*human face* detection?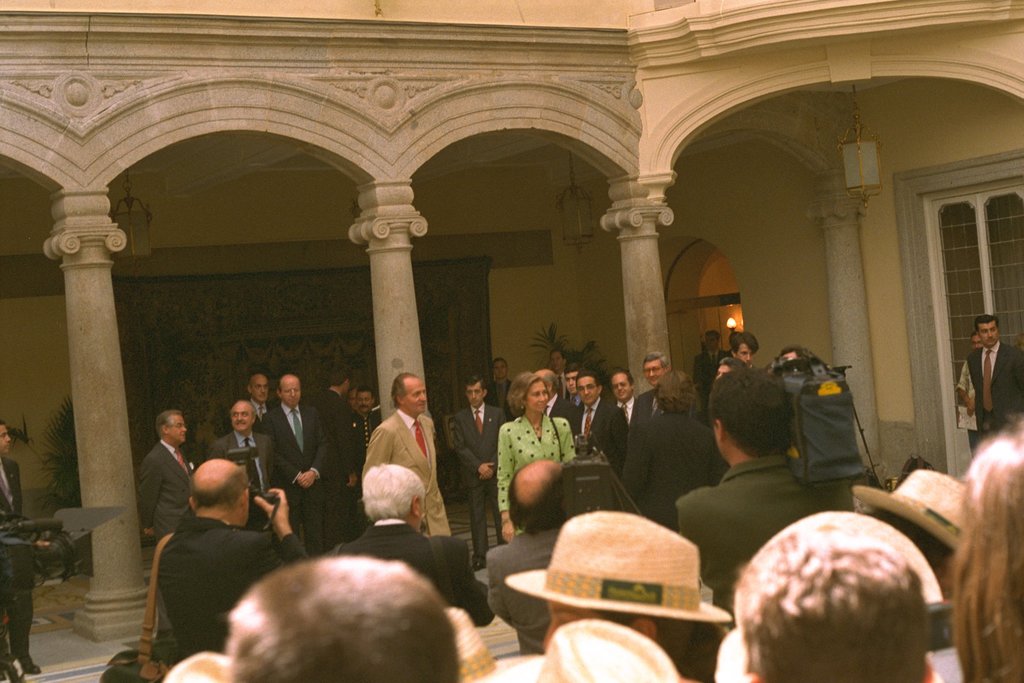
[645,362,661,387]
